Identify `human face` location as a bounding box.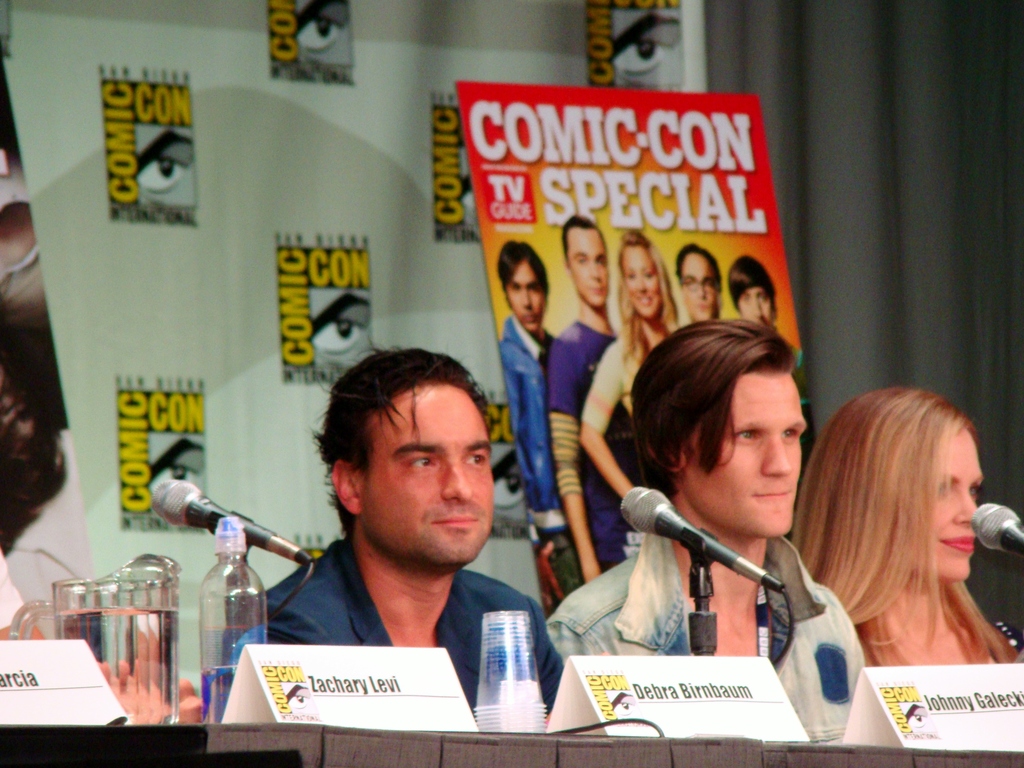
[886, 430, 984, 582].
